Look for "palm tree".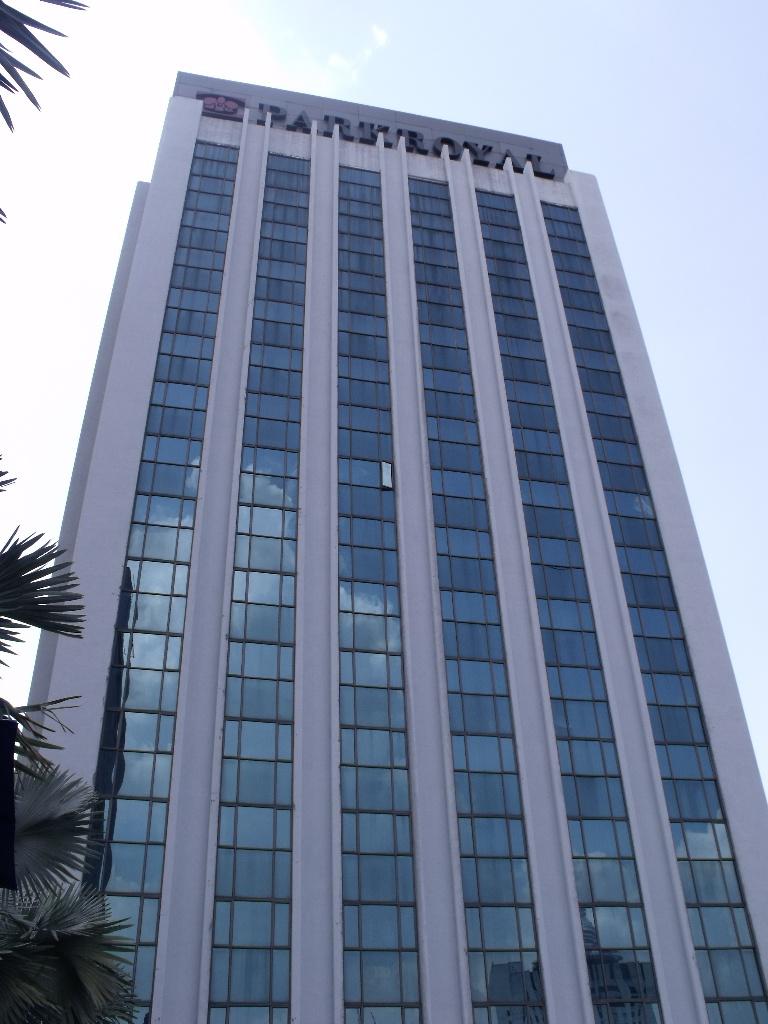
Found: region(0, 0, 143, 1023).
